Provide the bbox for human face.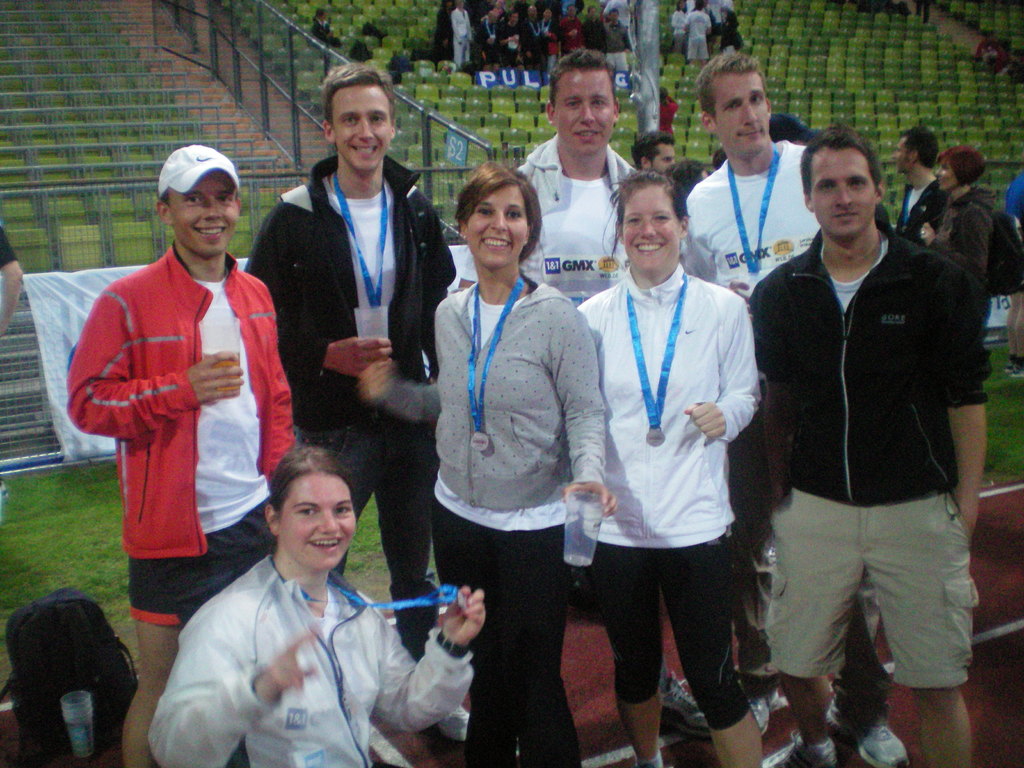
bbox=(712, 70, 775, 157).
